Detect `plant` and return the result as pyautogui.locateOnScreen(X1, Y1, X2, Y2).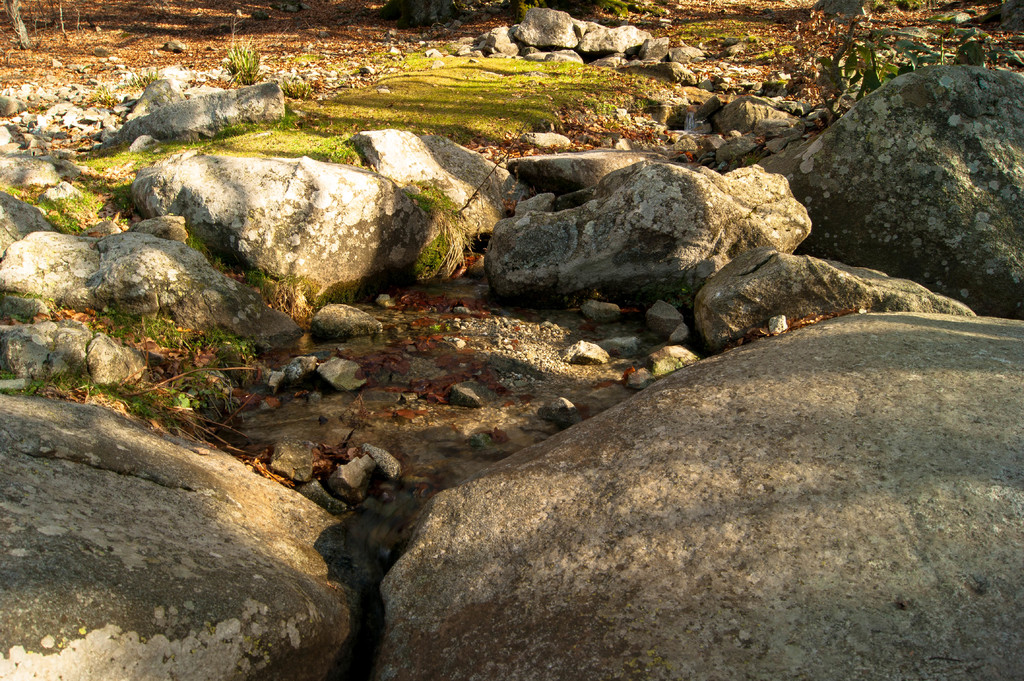
pyautogui.locateOnScreen(690, 24, 719, 45).
